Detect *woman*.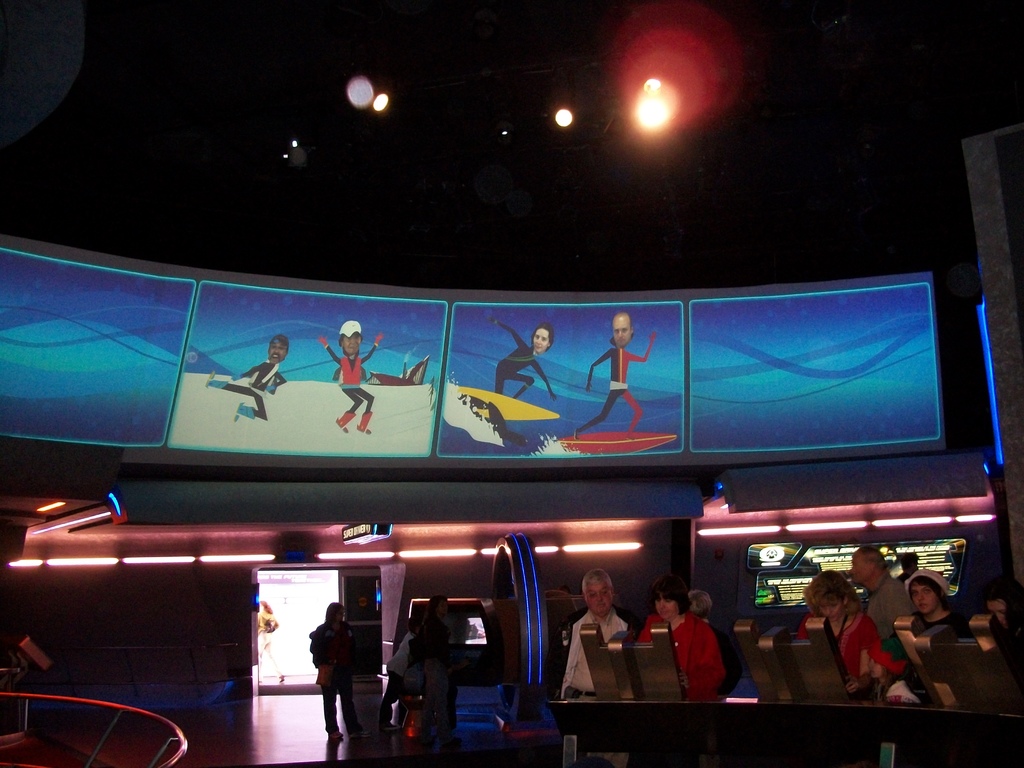
Detected at (x1=904, y1=568, x2=979, y2=638).
